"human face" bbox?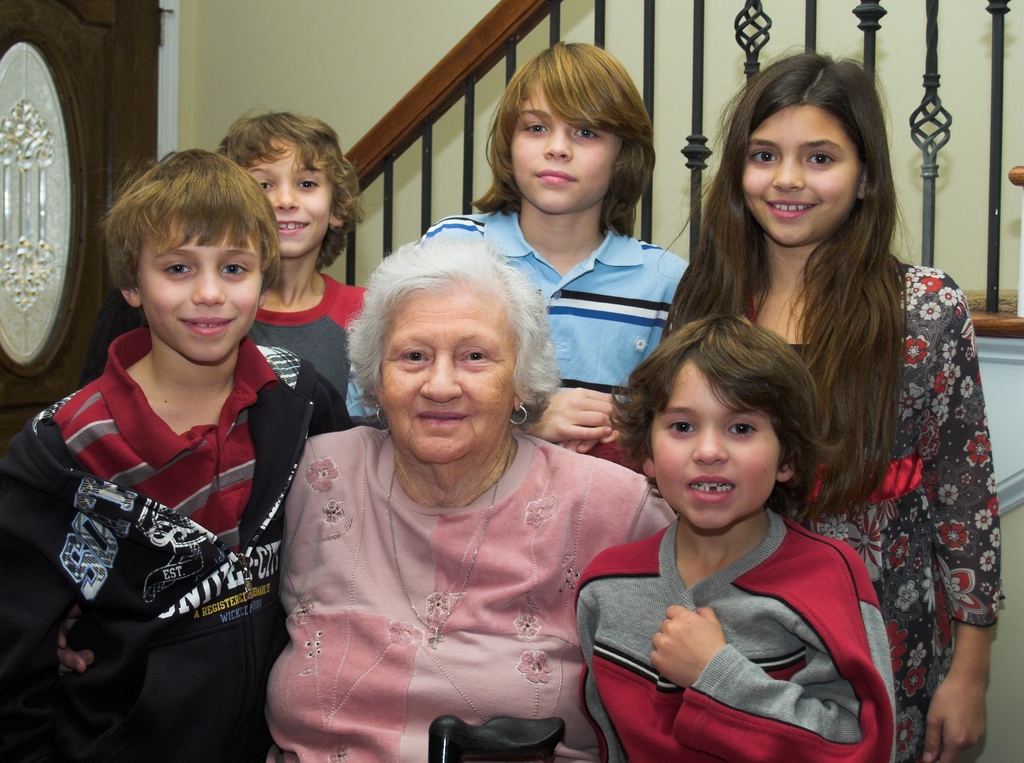
select_region(139, 218, 260, 363)
